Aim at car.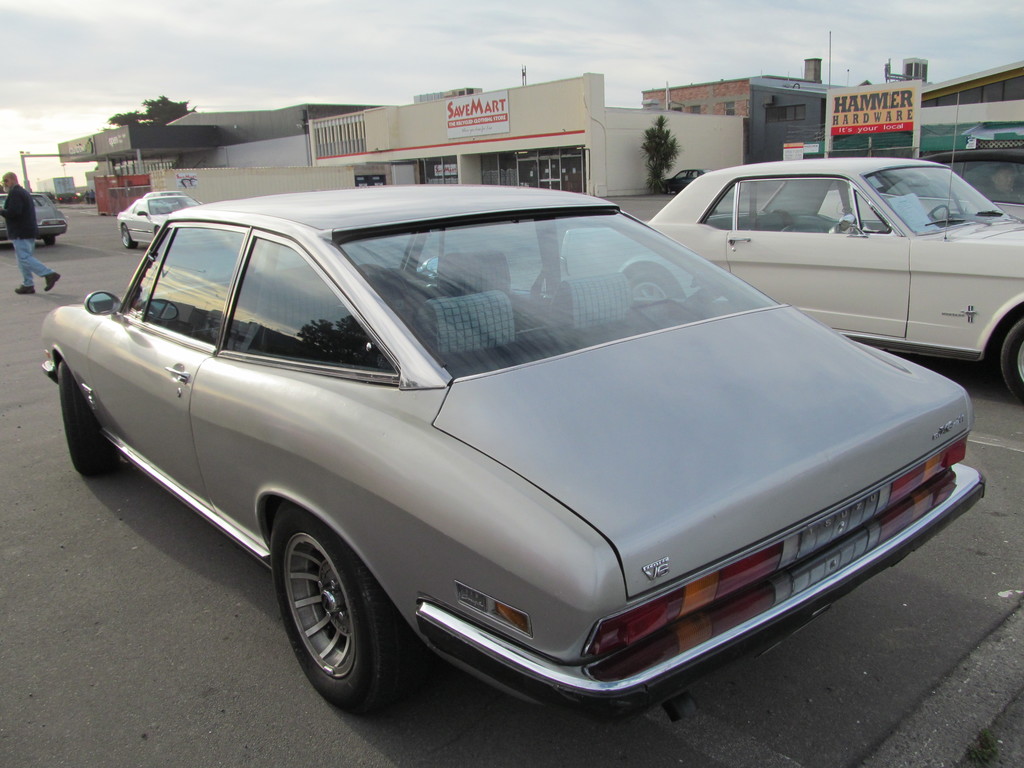
Aimed at bbox(36, 193, 54, 202).
